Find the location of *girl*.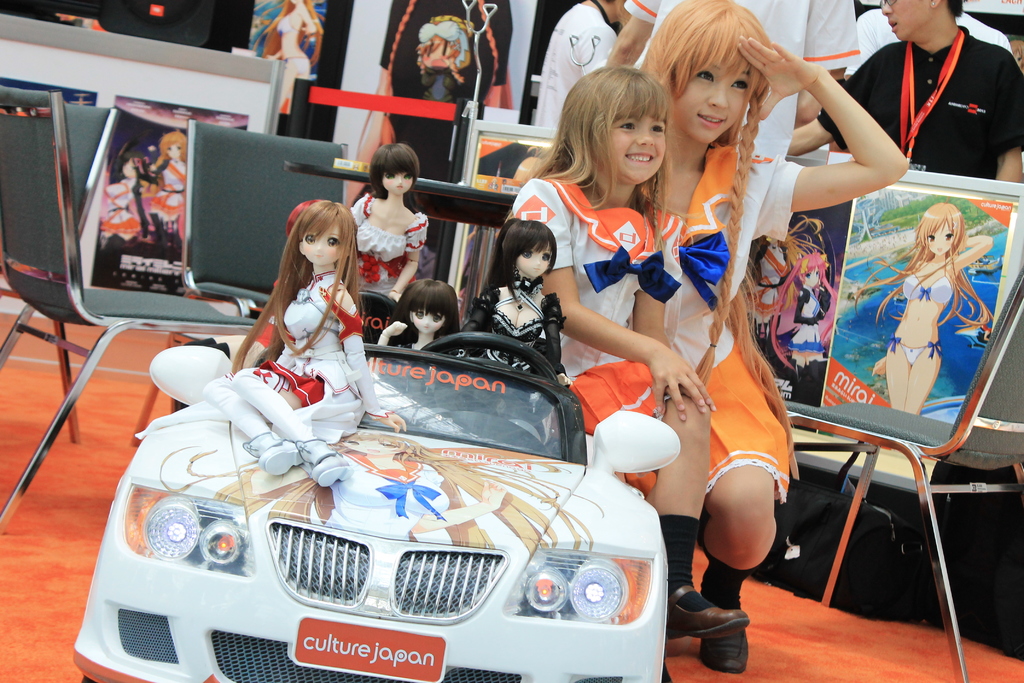
Location: 854, 201, 993, 415.
